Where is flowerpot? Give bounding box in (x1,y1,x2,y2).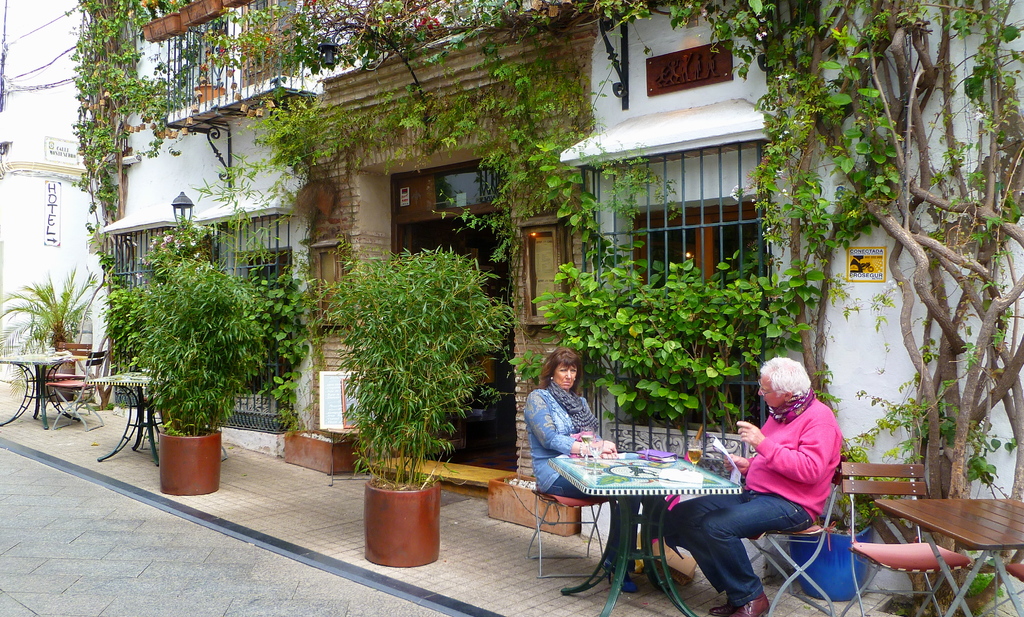
(45,358,79,402).
